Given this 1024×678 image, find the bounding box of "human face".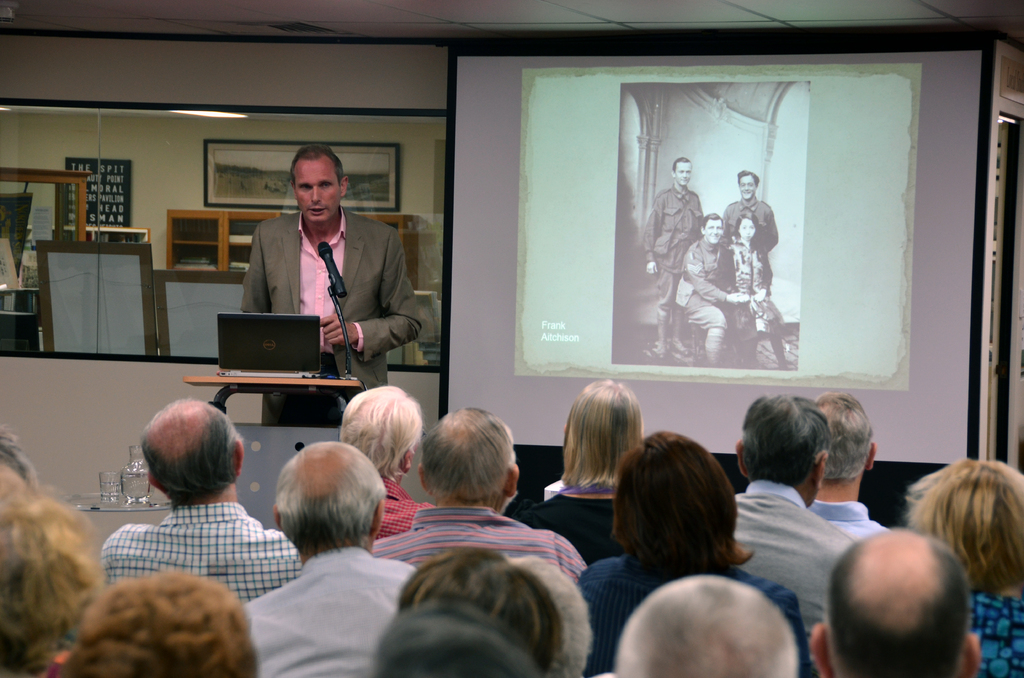
x1=706 y1=222 x2=724 y2=244.
